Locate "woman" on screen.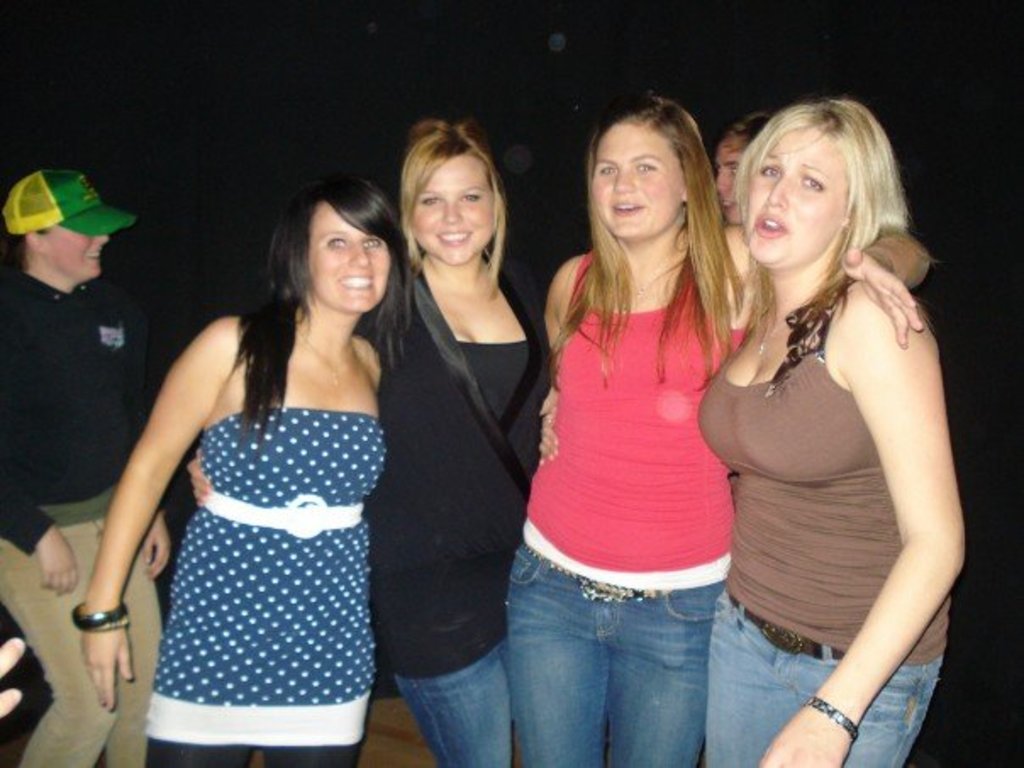
On screen at (68, 178, 414, 766).
